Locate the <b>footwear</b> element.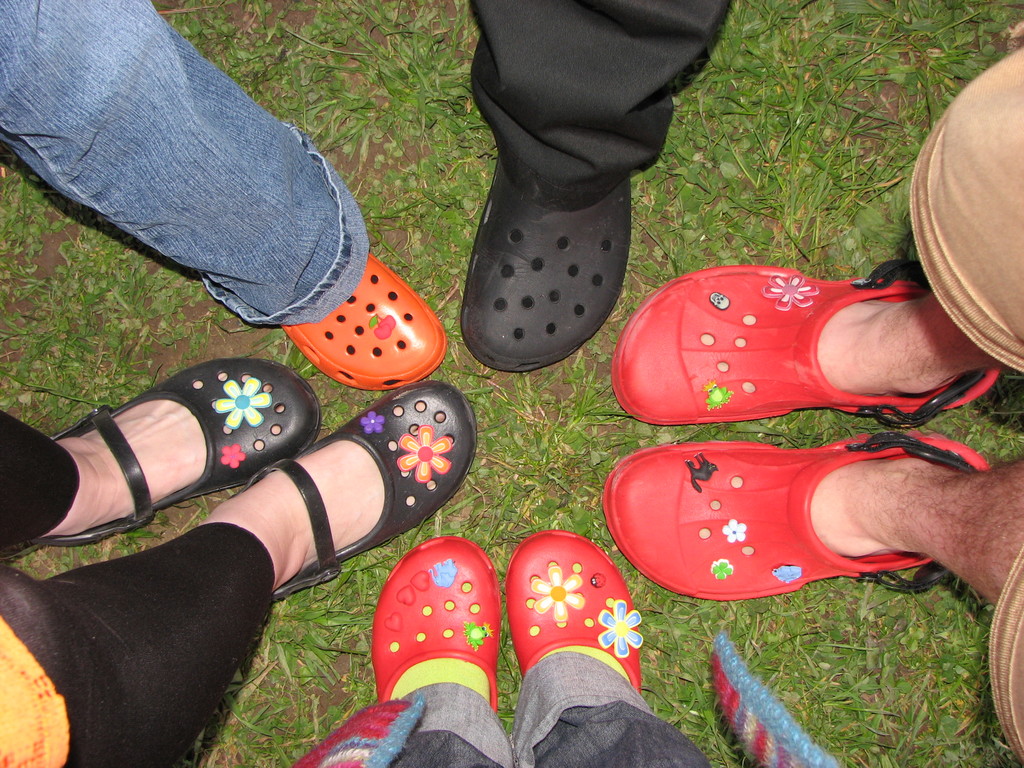
Element bbox: 278, 252, 446, 403.
